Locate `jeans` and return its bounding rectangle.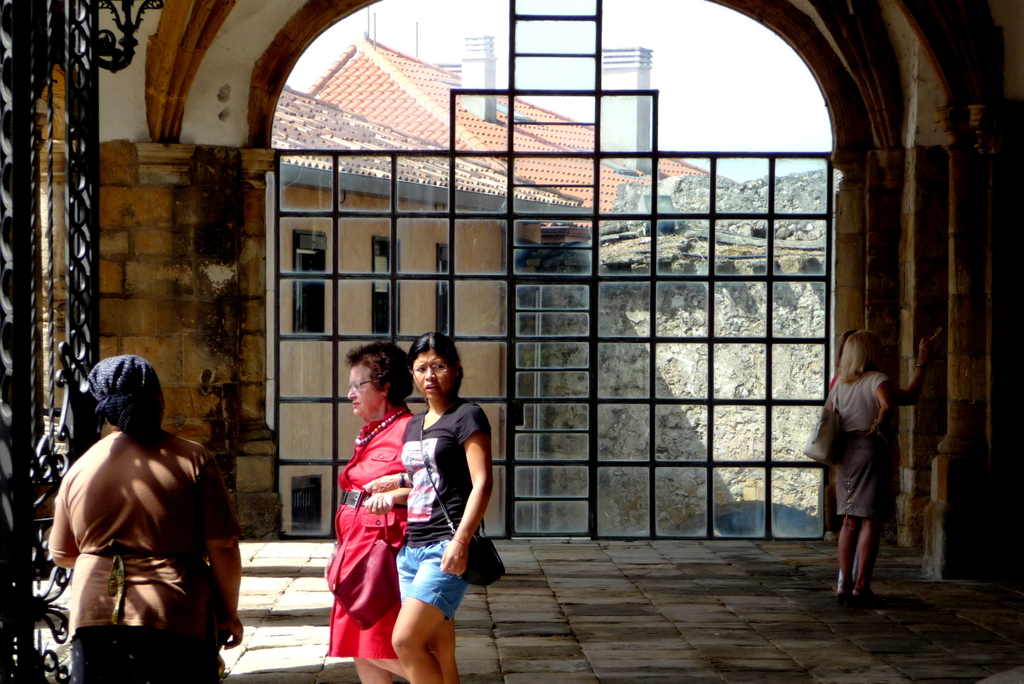
left=68, top=639, right=228, bottom=683.
